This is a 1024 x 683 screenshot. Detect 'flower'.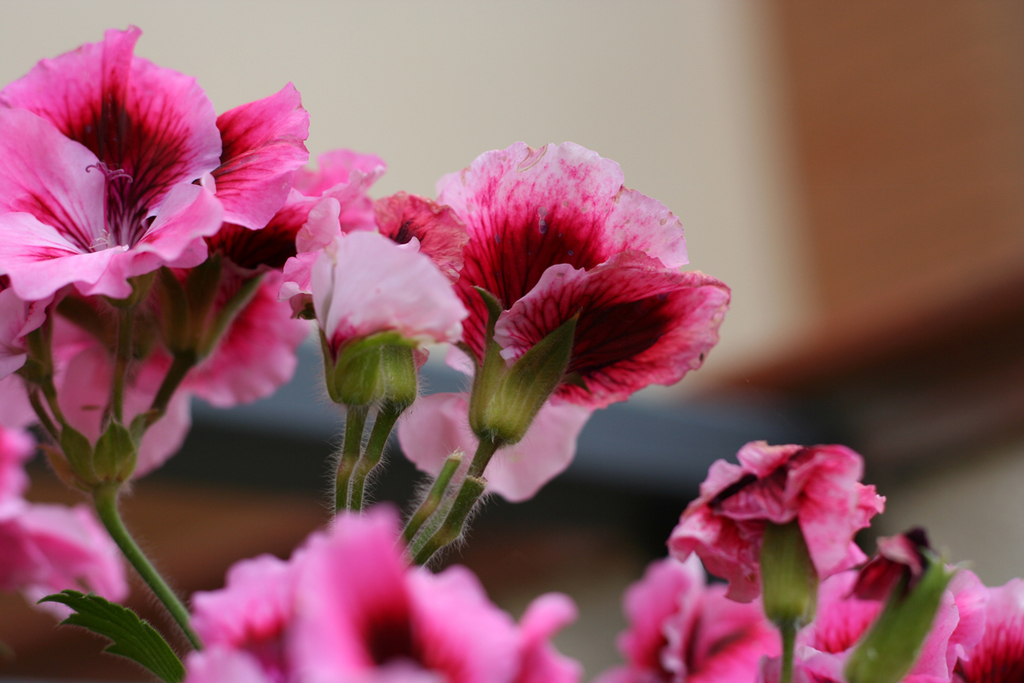
[277,191,470,416].
